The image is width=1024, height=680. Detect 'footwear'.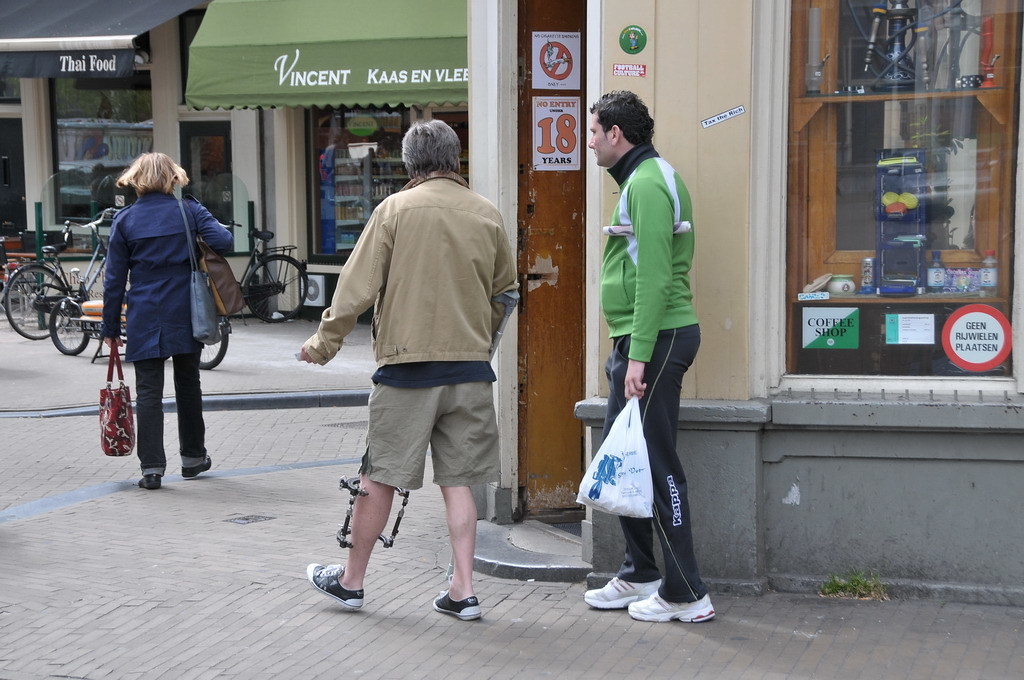
Detection: crop(430, 584, 481, 619).
